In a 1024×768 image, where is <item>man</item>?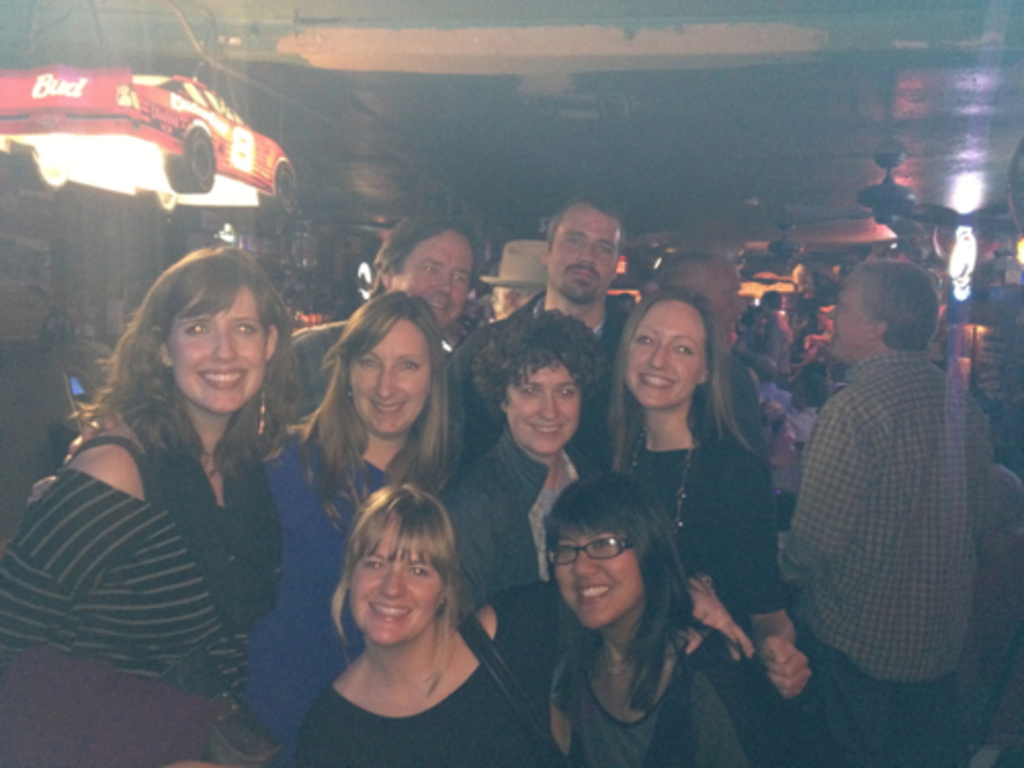
444 199 633 483.
